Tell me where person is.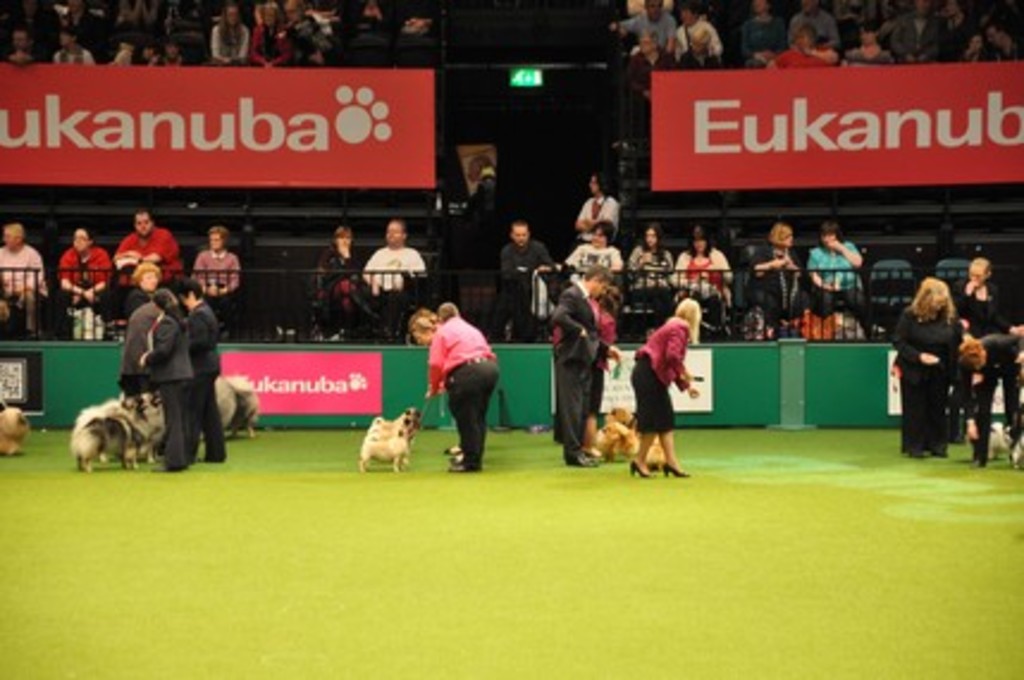
person is at pyautogui.locateOnScreen(621, 289, 699, 468).
